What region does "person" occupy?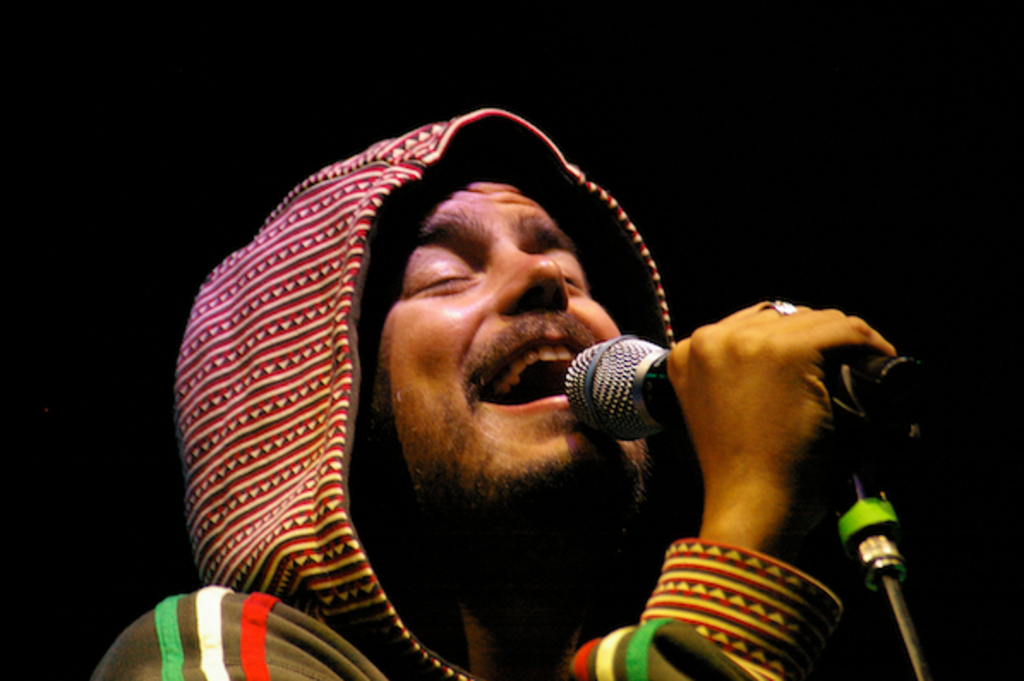
(93, 103, 890, 679).
